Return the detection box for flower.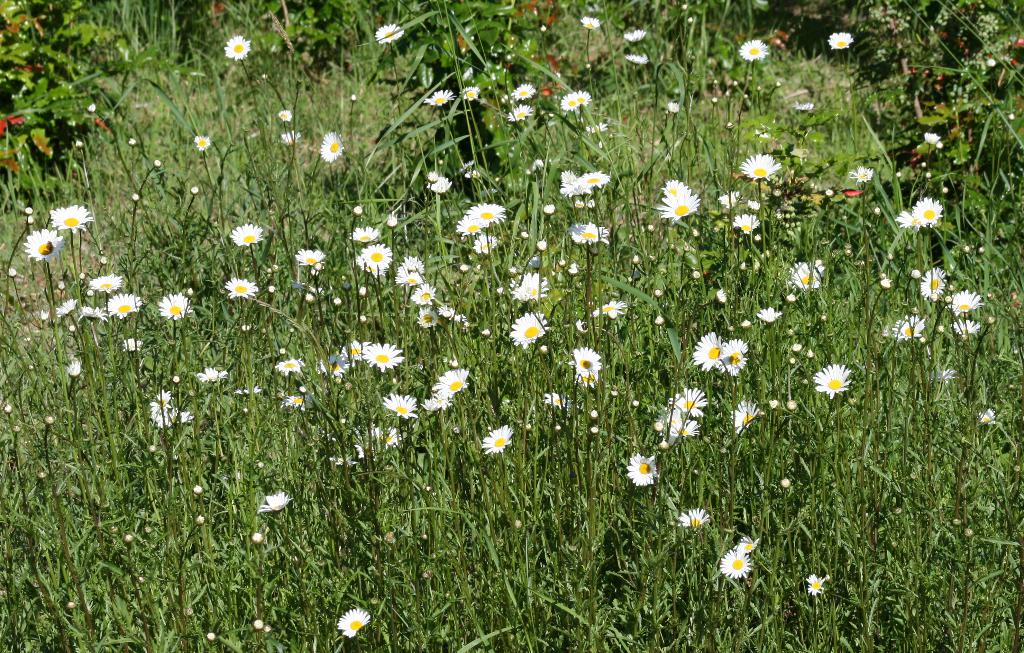
locate(511, 81, 534, 101).
